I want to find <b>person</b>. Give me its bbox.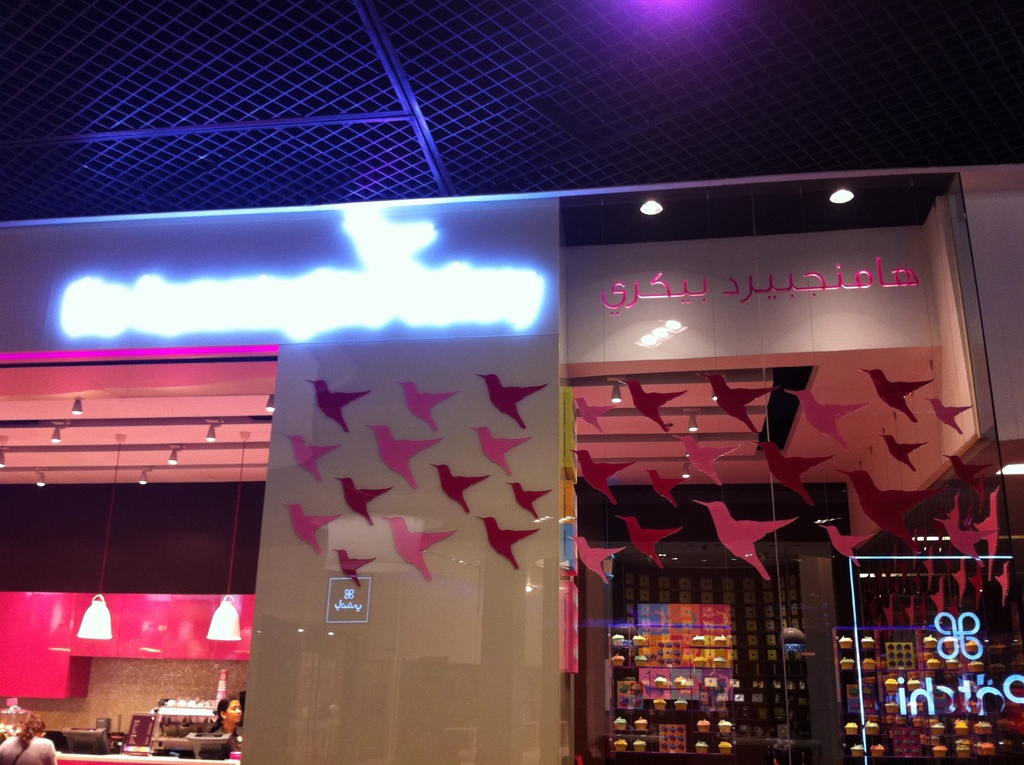
bbox=[0, 715, 61, 764].
